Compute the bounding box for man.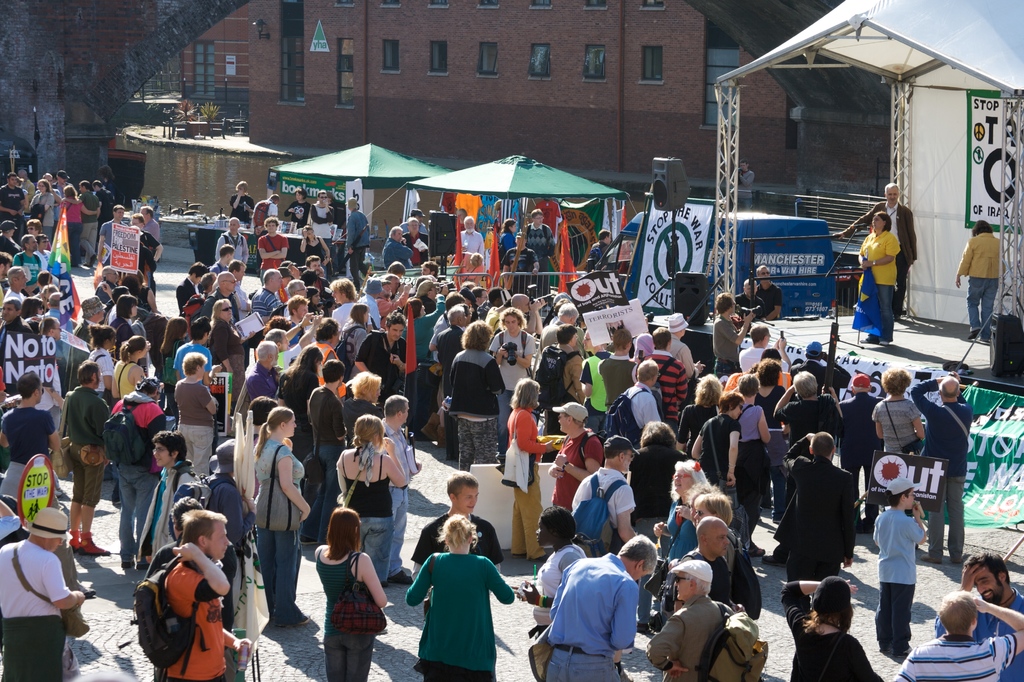
[0, 298, 29, 333].
